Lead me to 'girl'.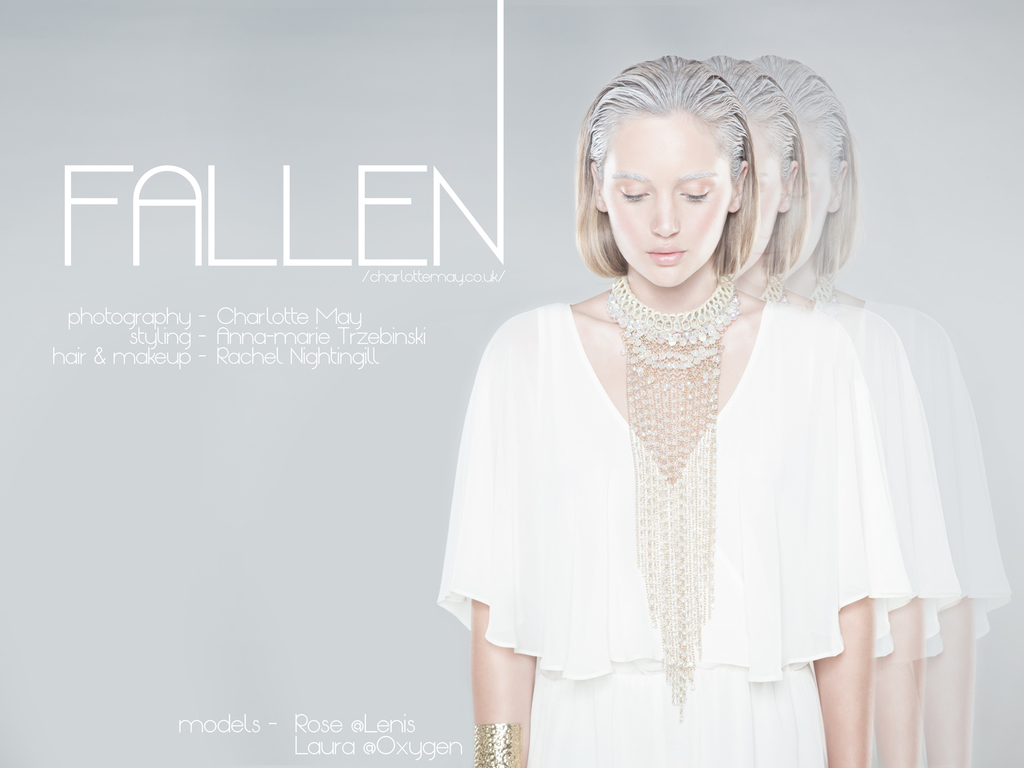
Lead to <region>438, 58, 911, 767</region>.
